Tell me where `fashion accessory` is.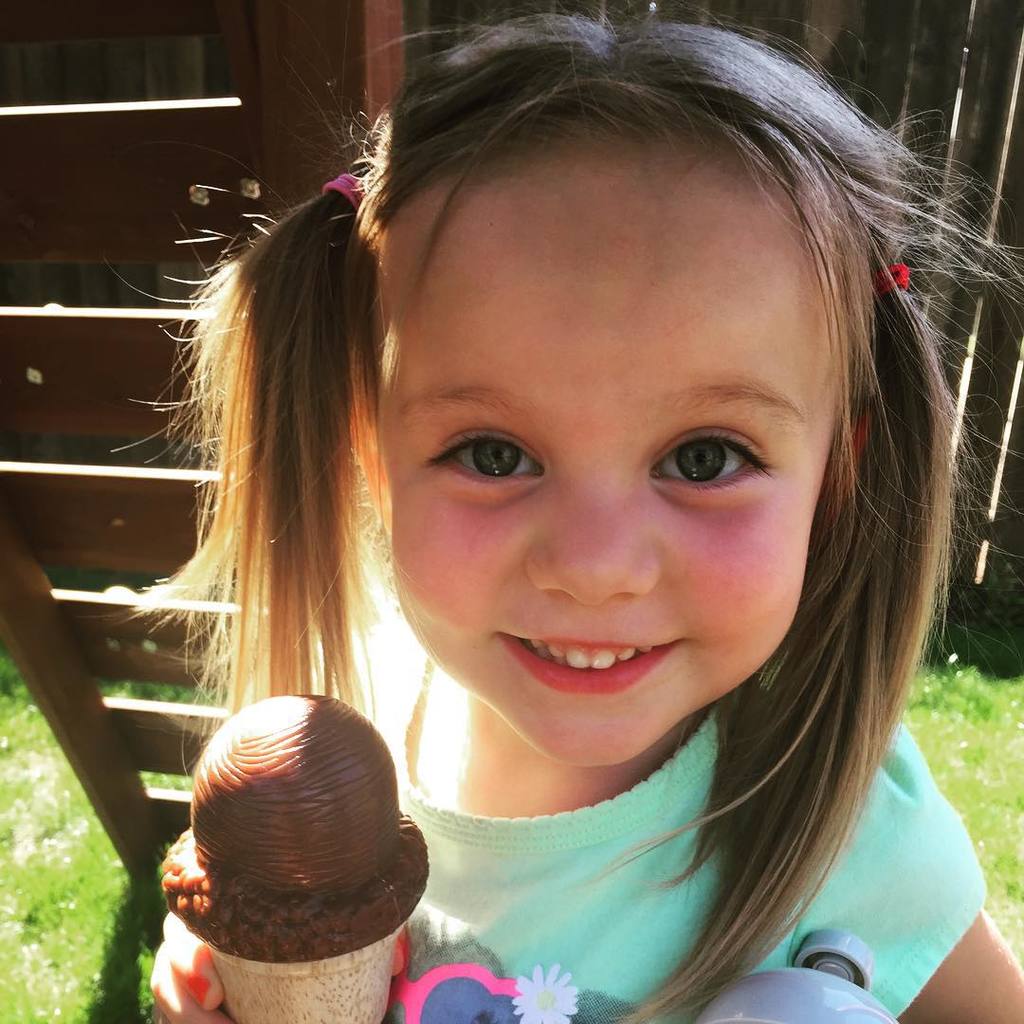
`fashion accessory` is at select_region(322, 169, 361, 210).
